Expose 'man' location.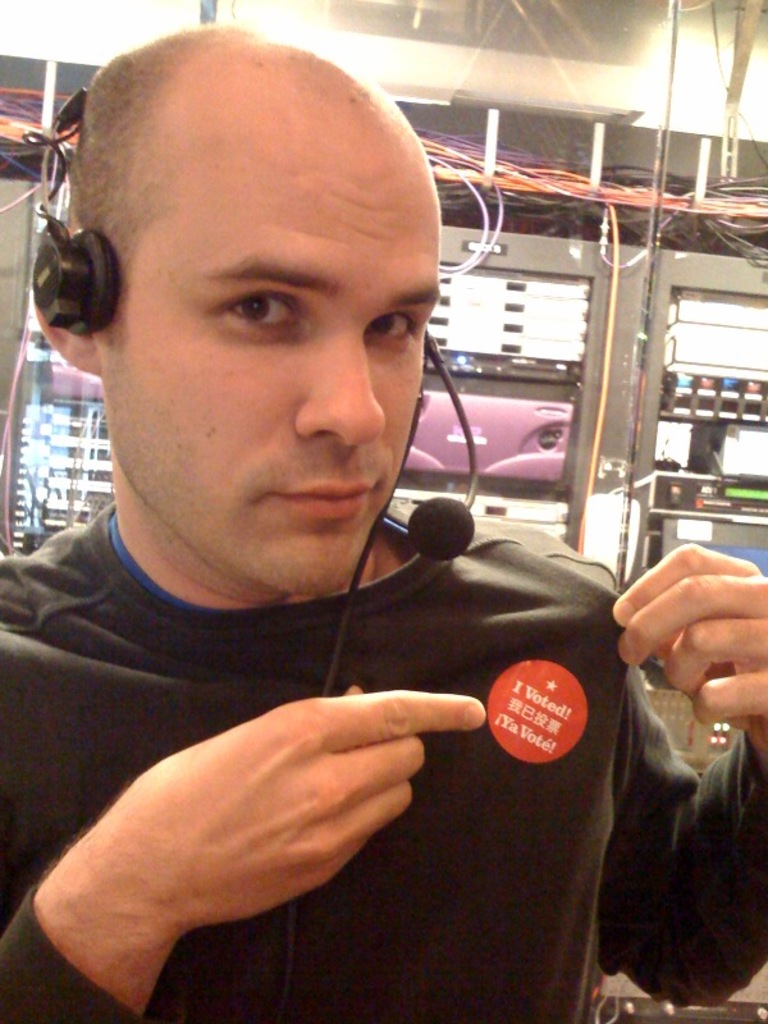
Exposed at left=0, top=28, right=625, bottom=954.
